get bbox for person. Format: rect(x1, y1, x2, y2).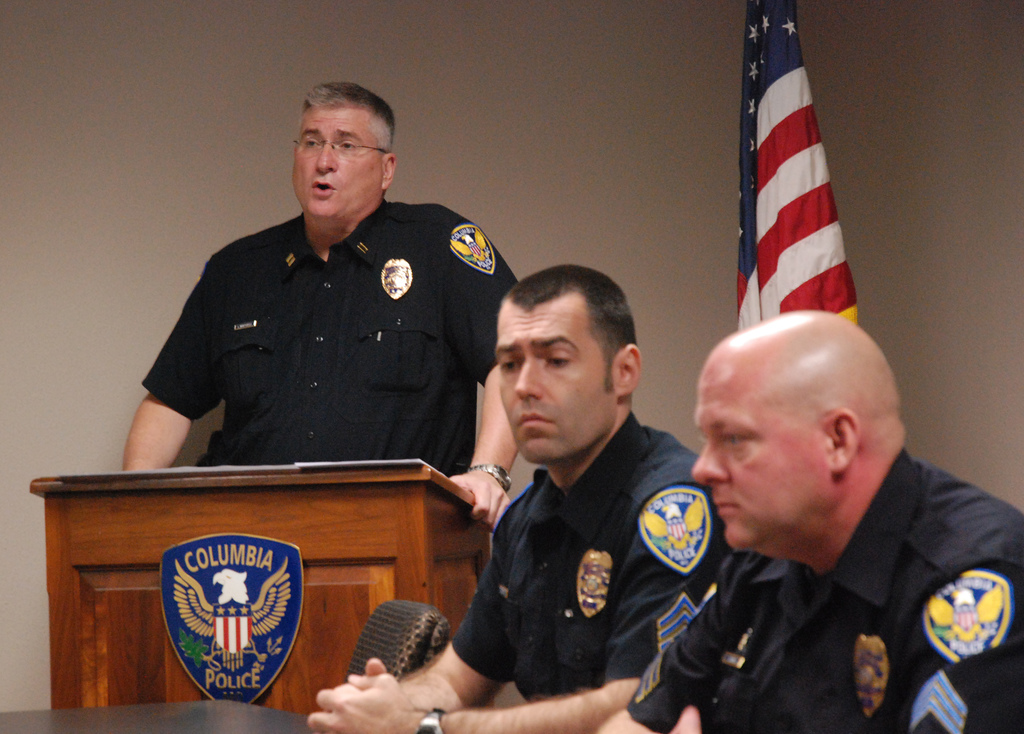
rect(150, 98, 509, 529).
